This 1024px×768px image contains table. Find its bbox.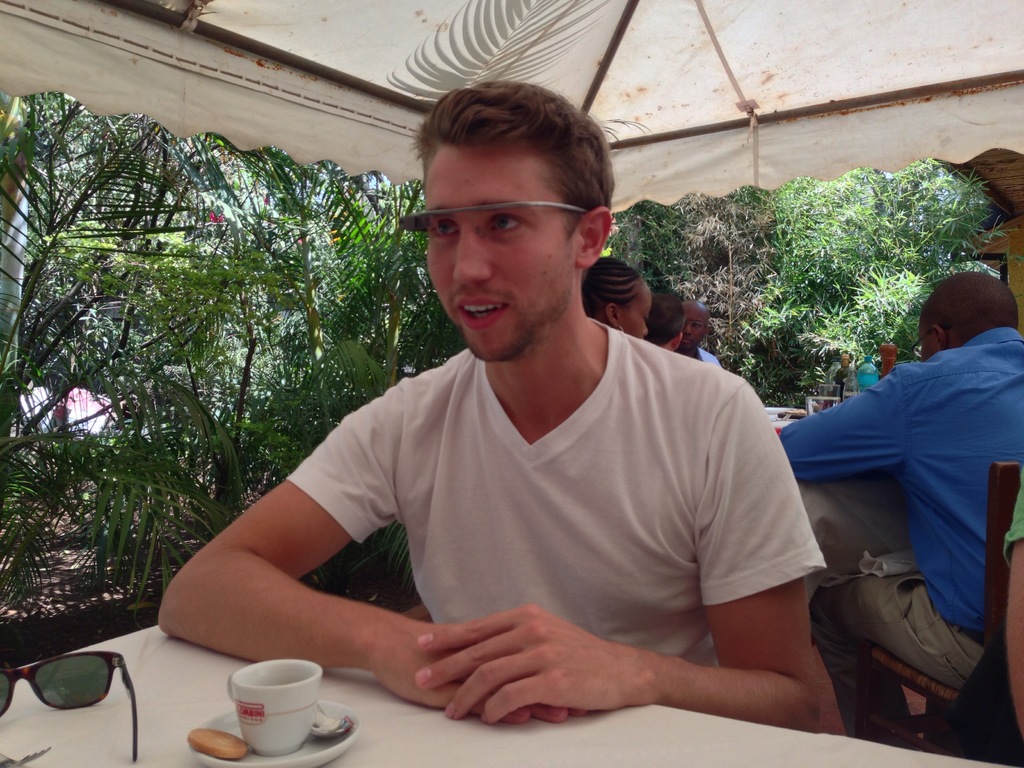
Rect(0, 614, 1004, 767).
